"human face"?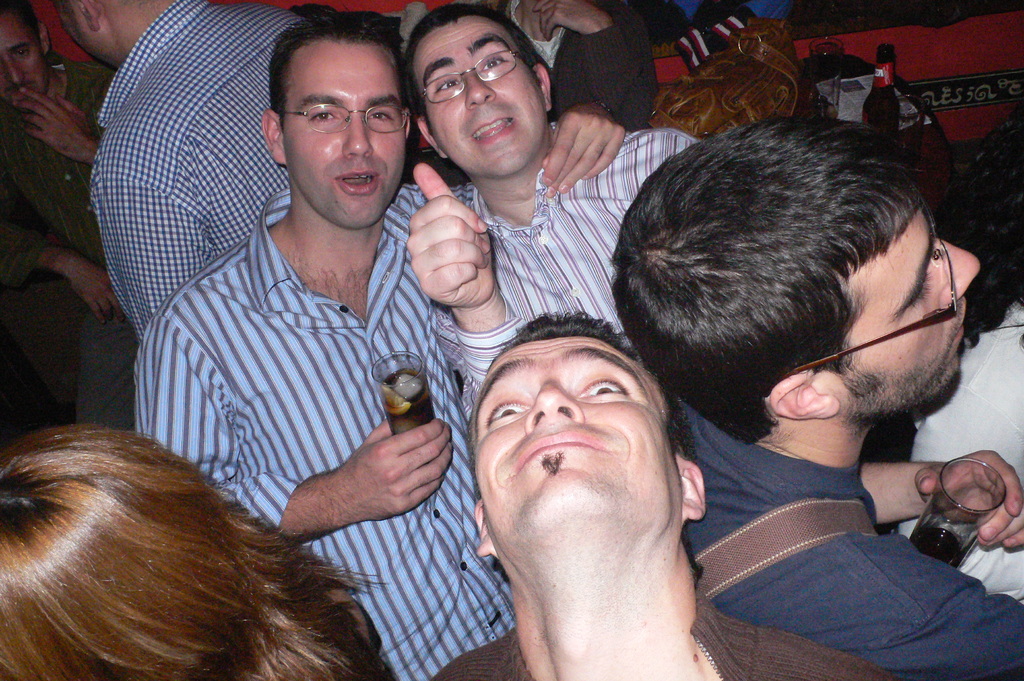
<bbox>833, 207, 982, 409</bbox>
